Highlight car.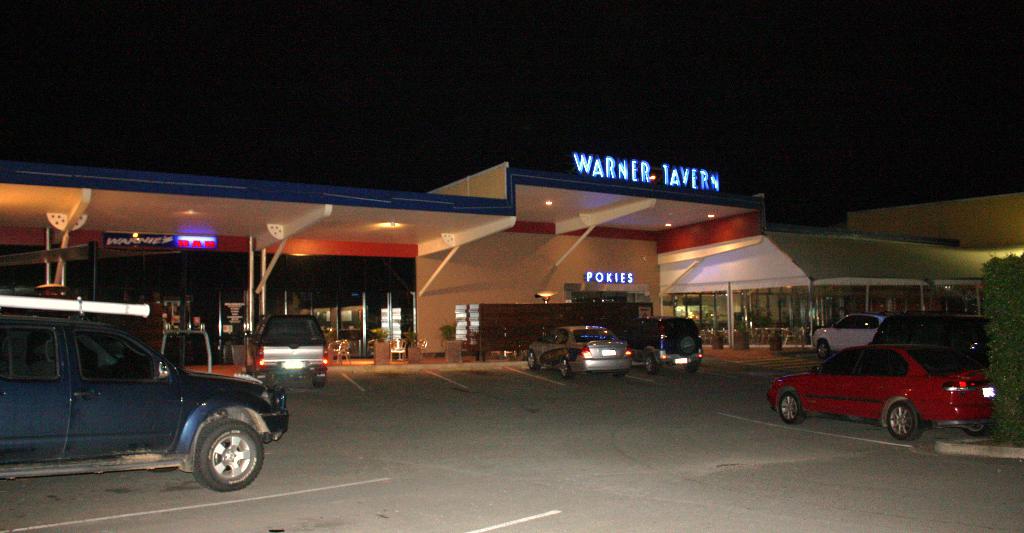
Highlighted region: left=621, top=321, right=702, bottom=376.
